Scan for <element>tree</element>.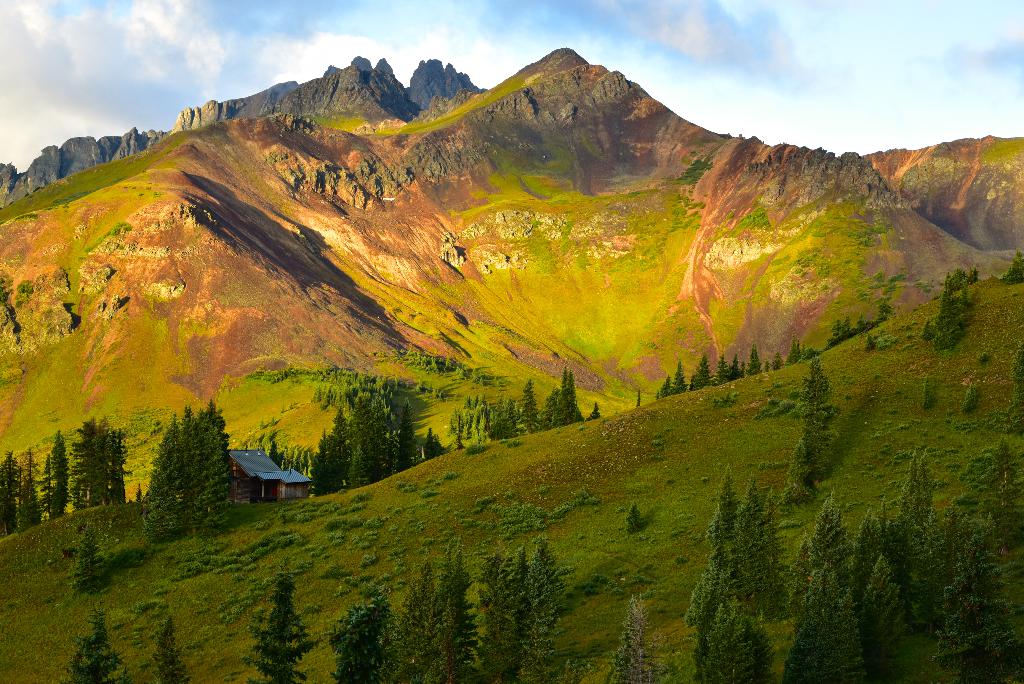
Scan result: region(786, 358, 840, 499).
